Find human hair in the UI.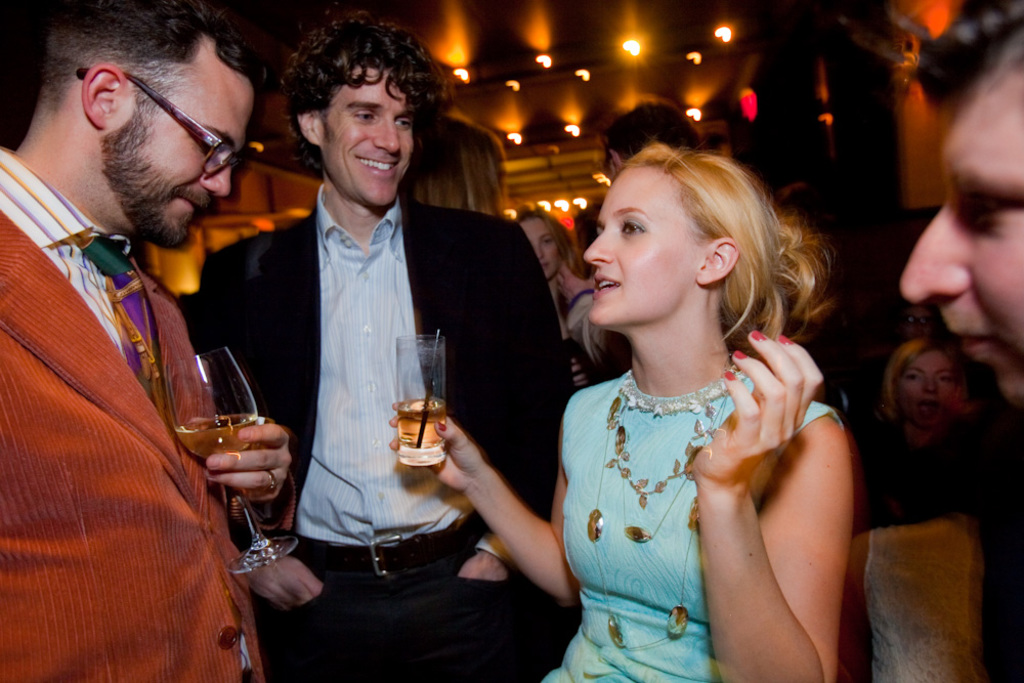
UI element at left=38, top=0, right=268, bottom=118.
